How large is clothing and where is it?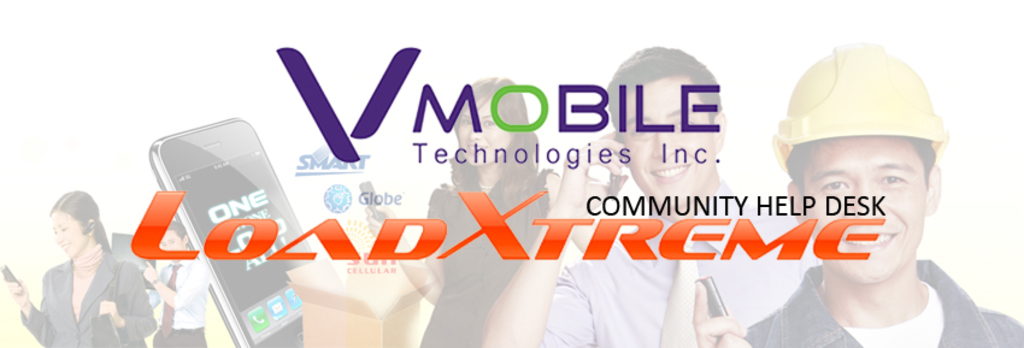
Bounding box: detection(534, 182, 818, 344).
